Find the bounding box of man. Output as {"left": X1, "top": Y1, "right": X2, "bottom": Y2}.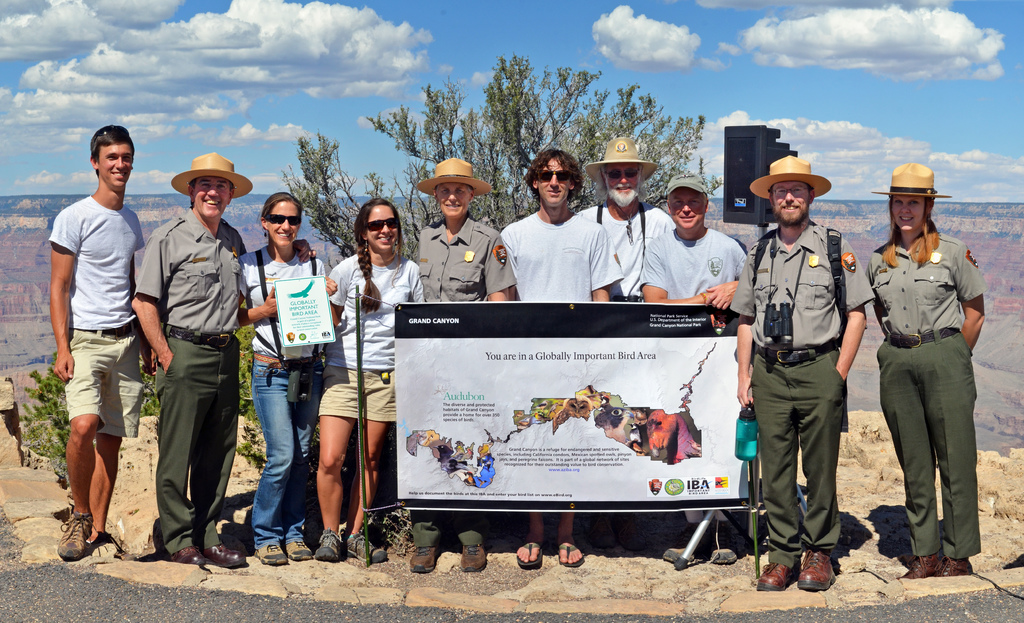
{"left": 136, "top": 170, "right": 259, "bottom": 571}.
